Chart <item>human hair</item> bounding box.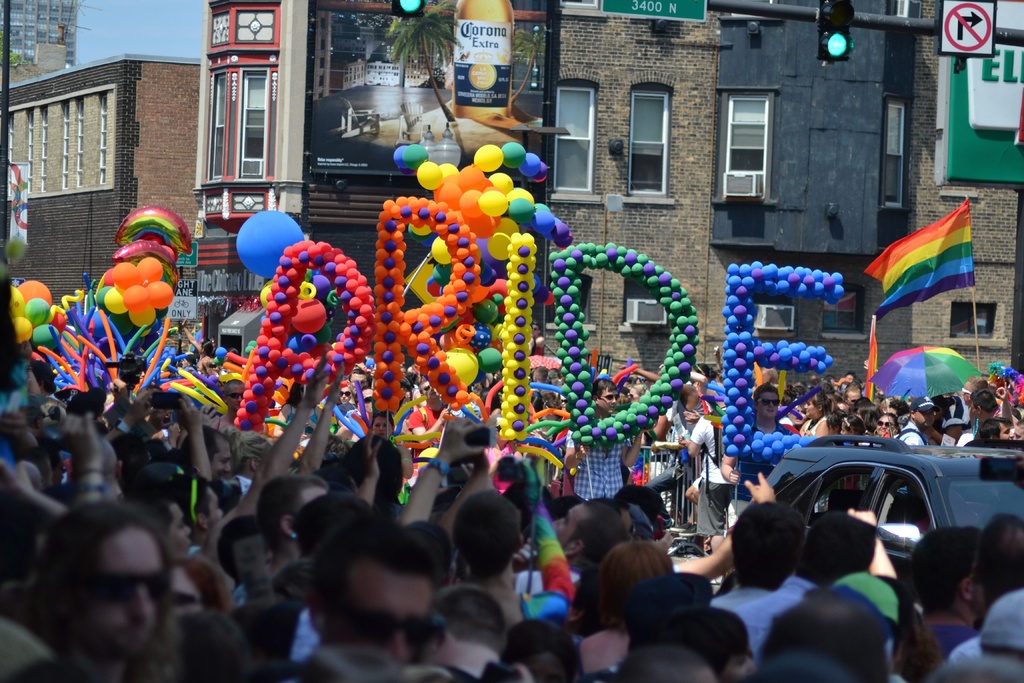
Charted: [x1=796, y1=507, x2=879, y2=594].
